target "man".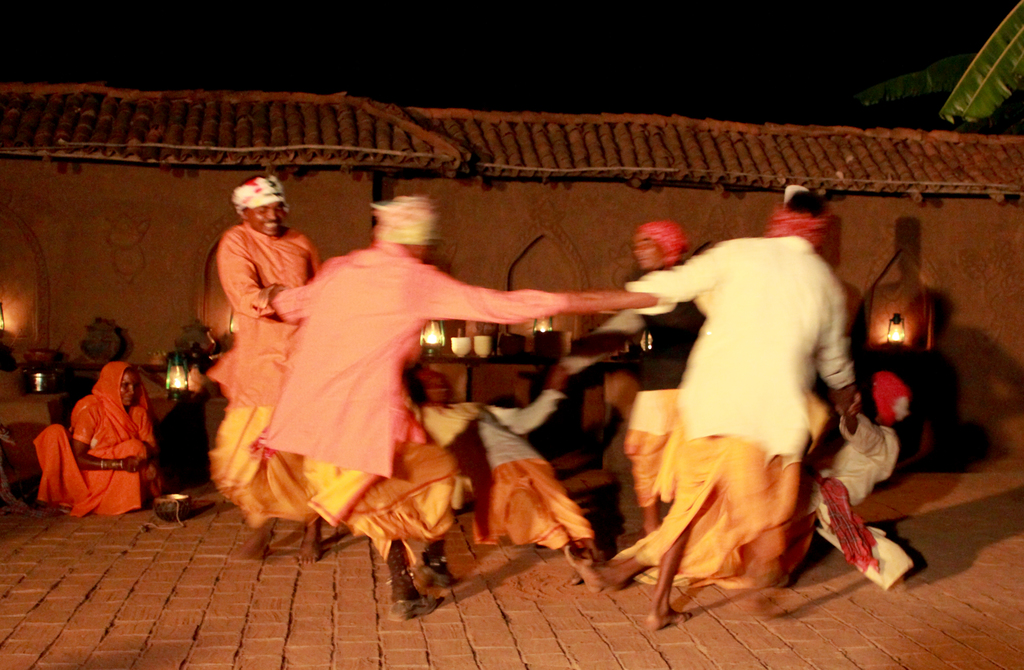
Target region: 589,182,856,628.
